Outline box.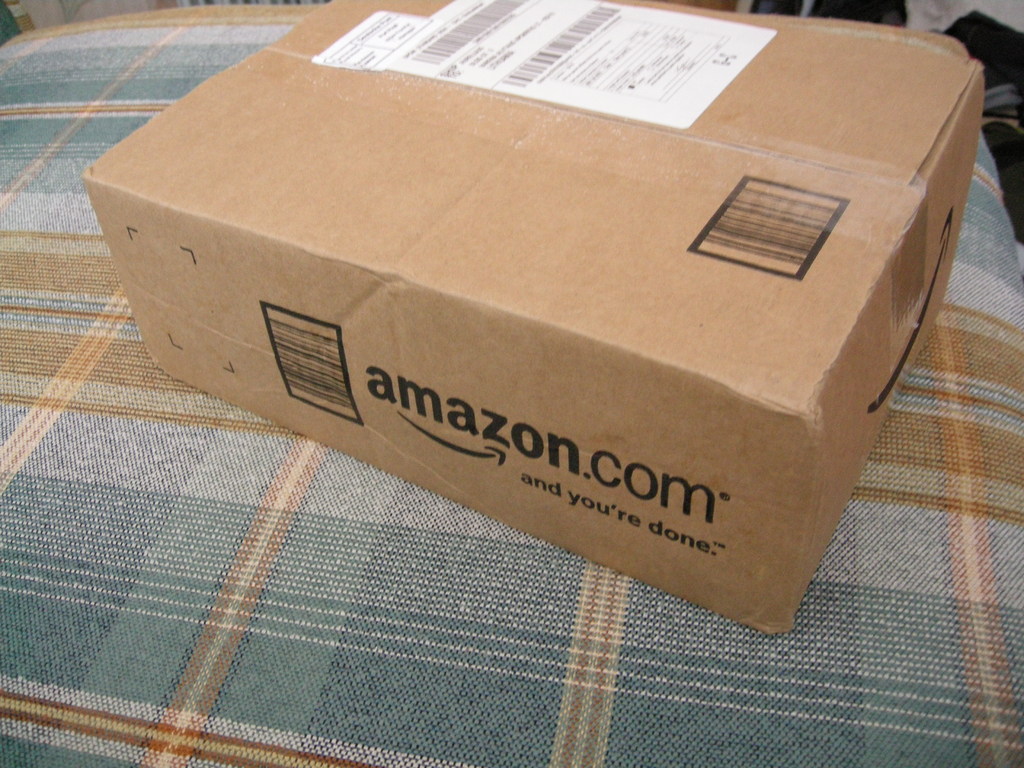
Outline: box(86, 1, 975, 630).
